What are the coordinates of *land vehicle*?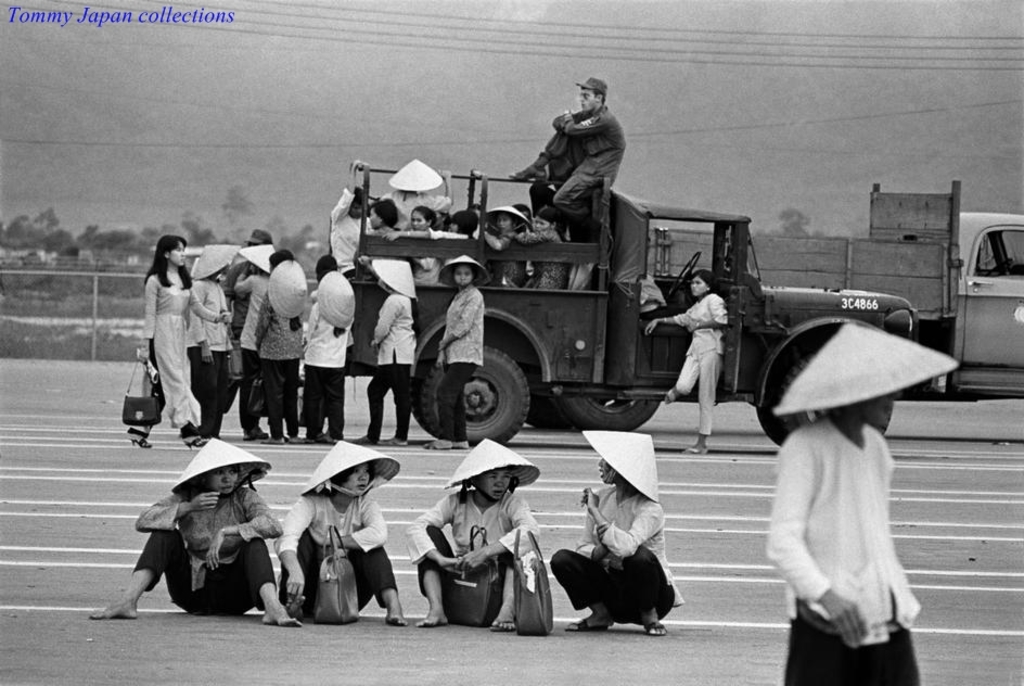
bbox(644, 180, 1023, 397).
